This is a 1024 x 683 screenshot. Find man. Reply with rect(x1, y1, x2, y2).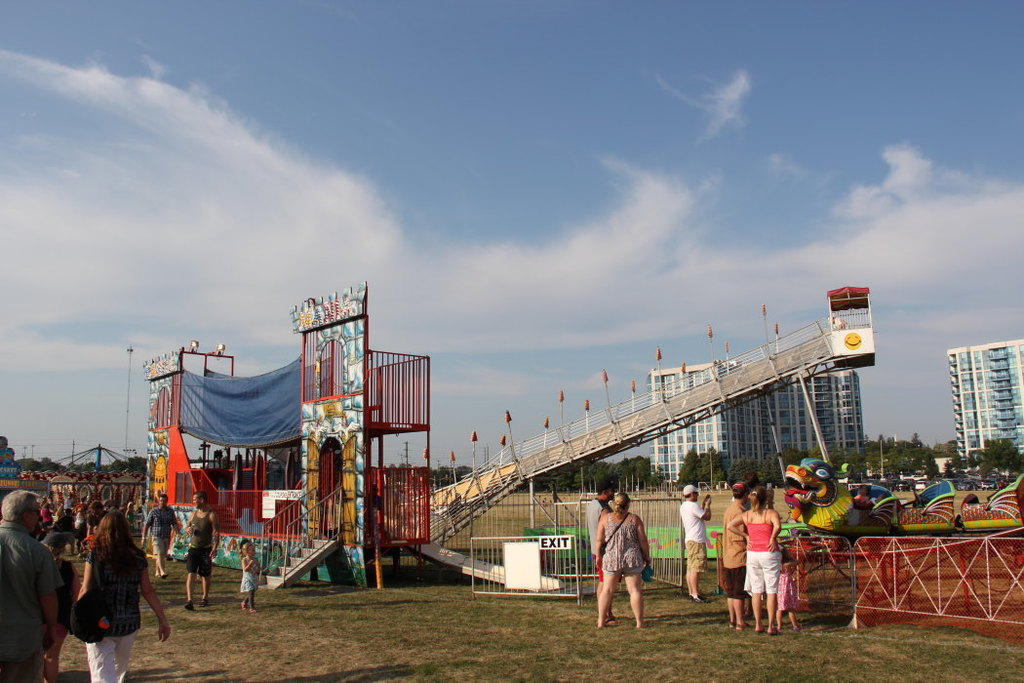
rect(0, 487, 65, 682).
